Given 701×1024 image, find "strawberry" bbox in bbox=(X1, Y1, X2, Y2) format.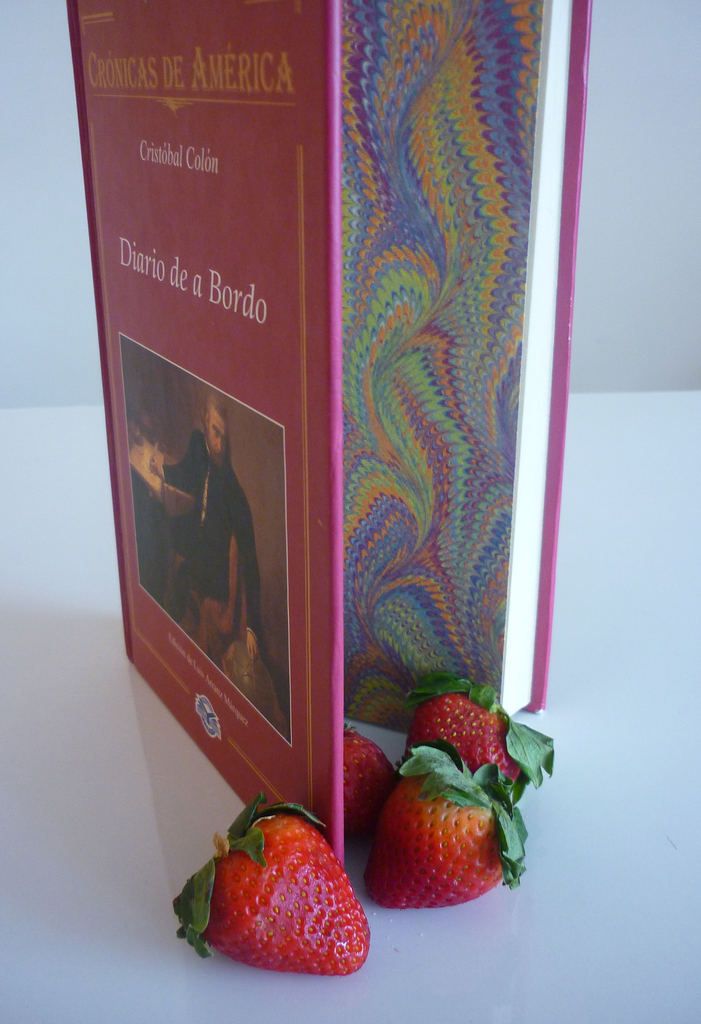
bbox=(409, 678, 561, 810).
